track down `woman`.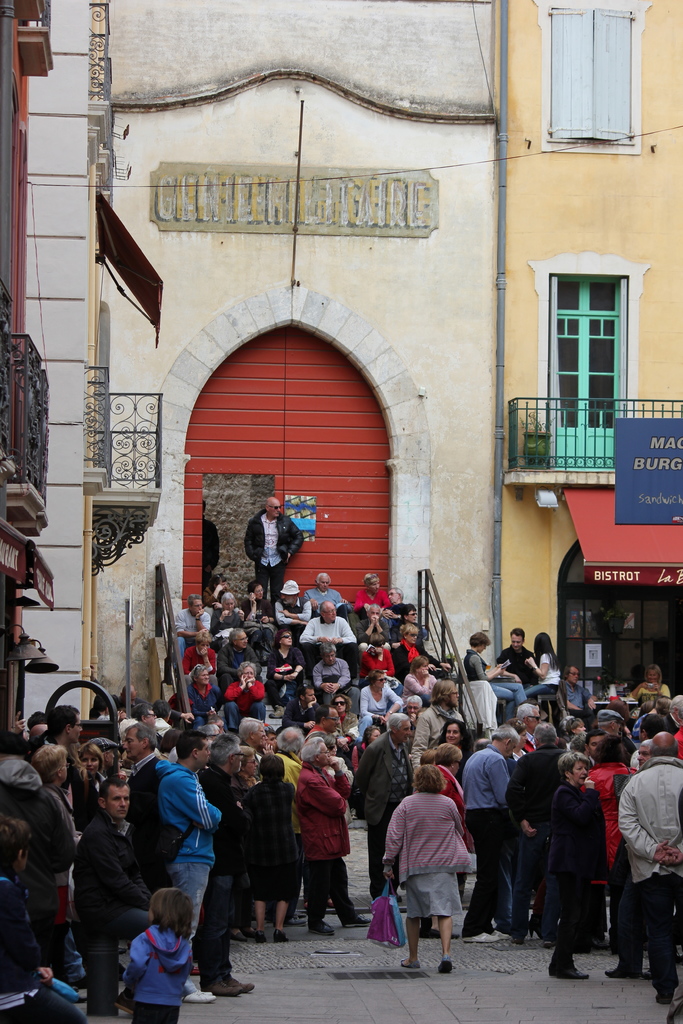
Tracked to <bbox>73, 743, 108, 811</bbox>.
